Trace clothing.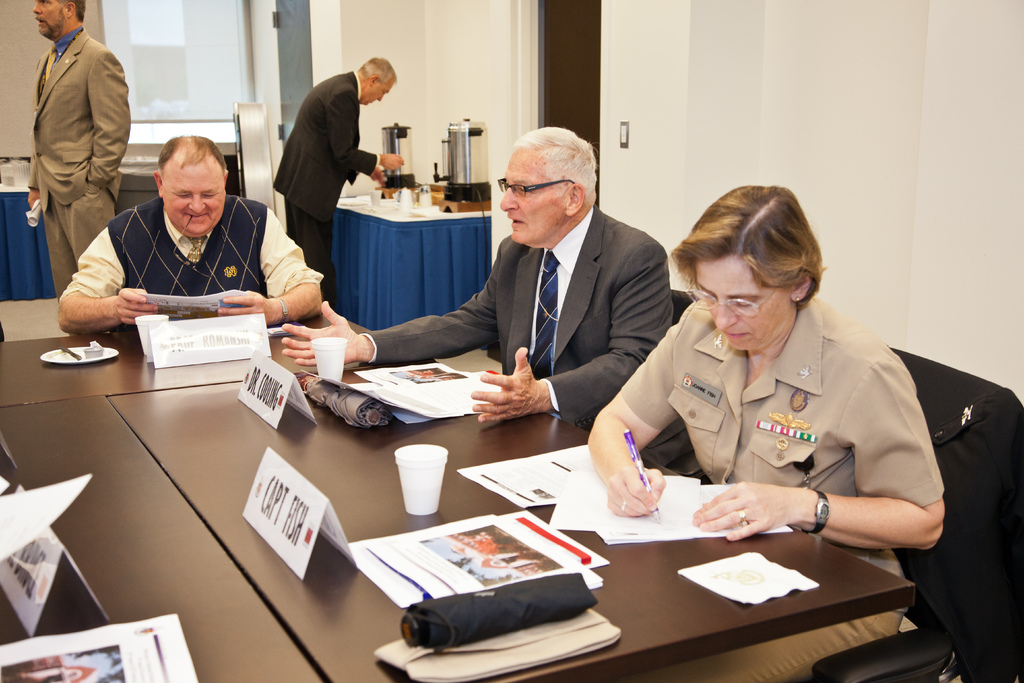
Traced to left=59, top=190, right=321, bottom=322.
